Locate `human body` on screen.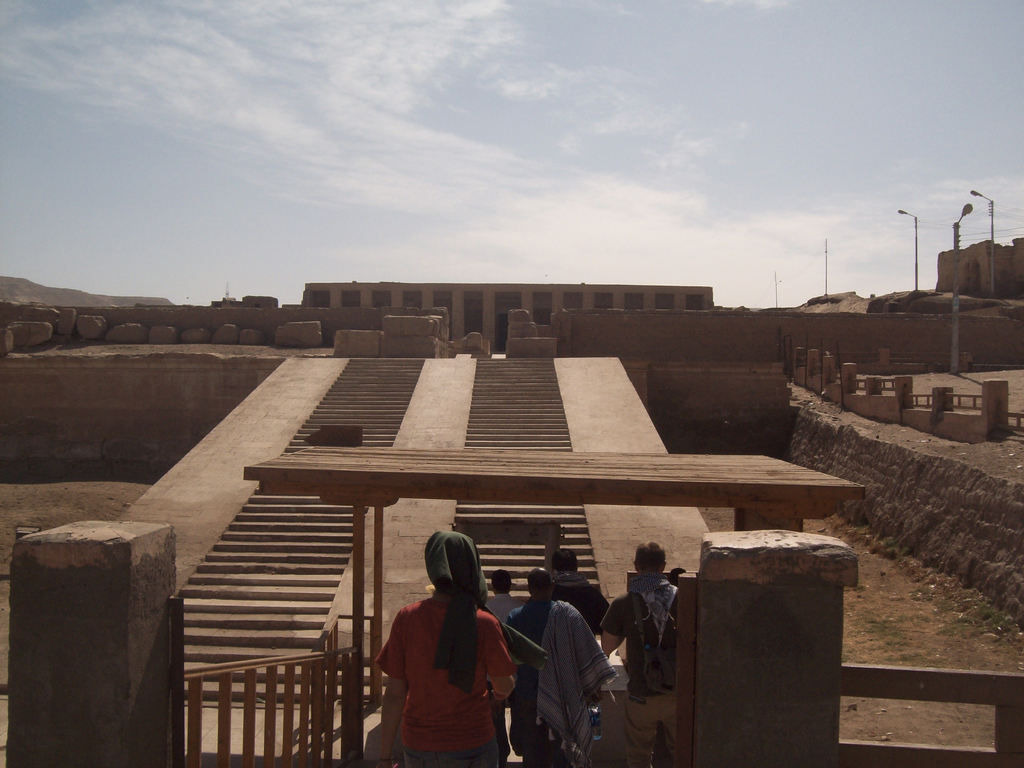
On screen at BBox(371, 545, 516, 767).
